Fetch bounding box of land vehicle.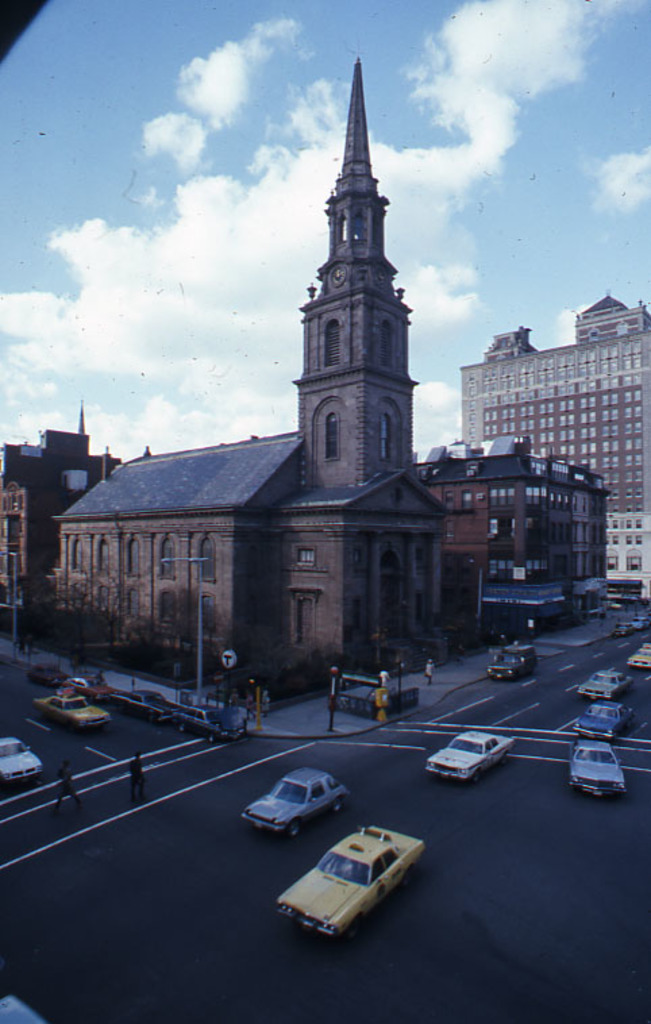
Bbox: (left=485, top=643, right=540, bottom=684).
